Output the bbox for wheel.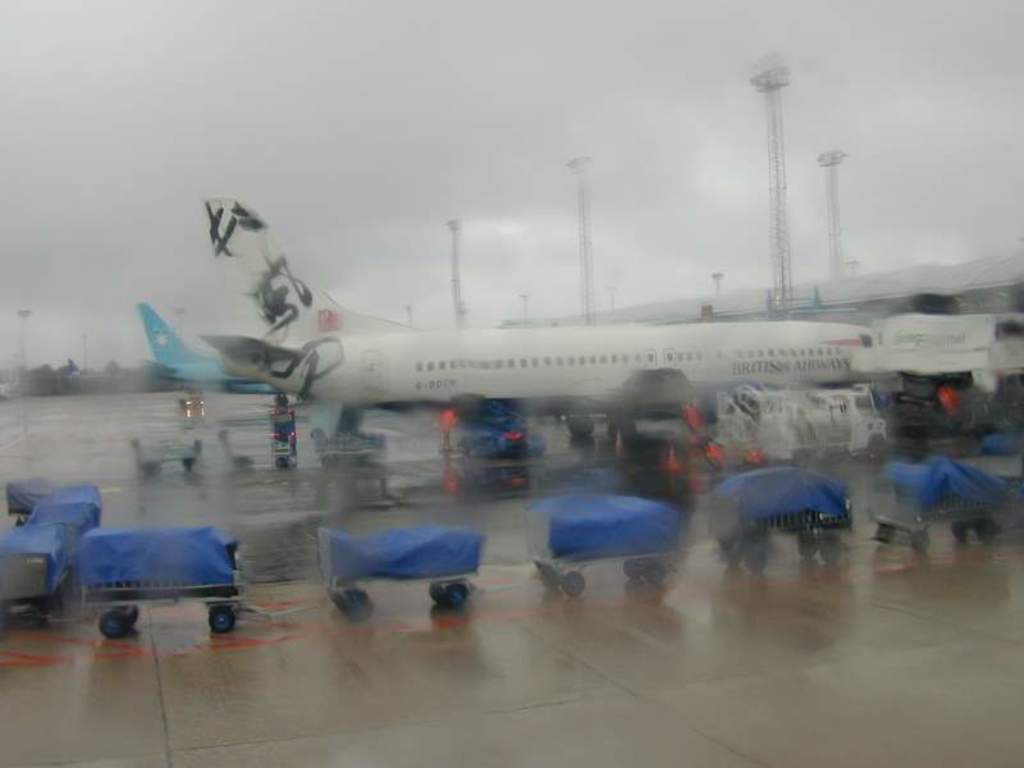
(97, 613, 129, 637).
